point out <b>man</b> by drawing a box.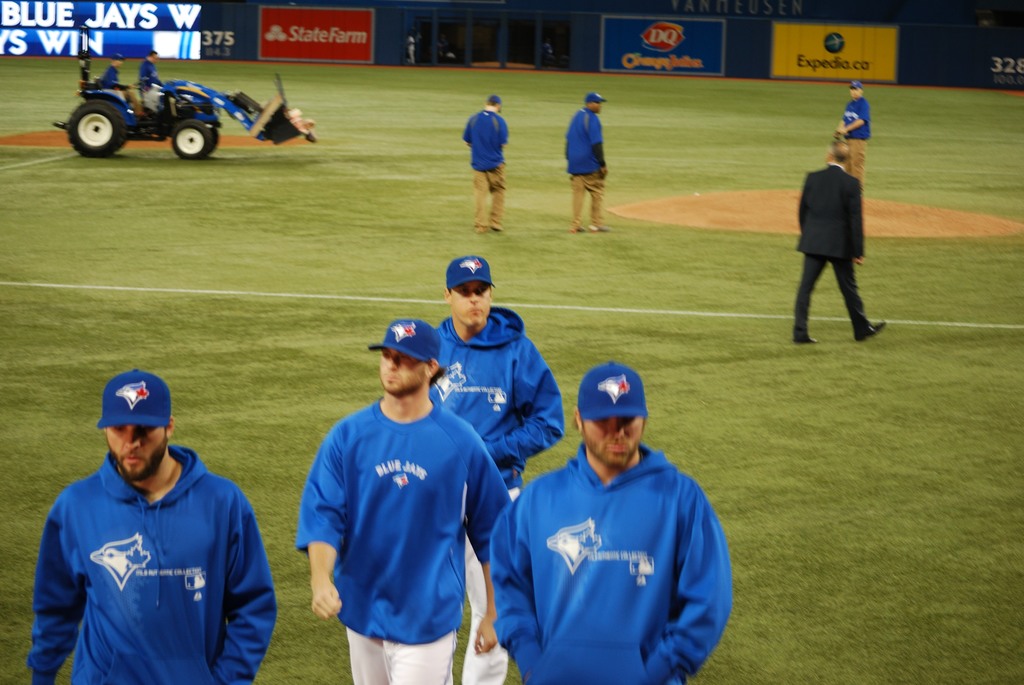
(x1=97, y1=56, x2=124, y2=88).
